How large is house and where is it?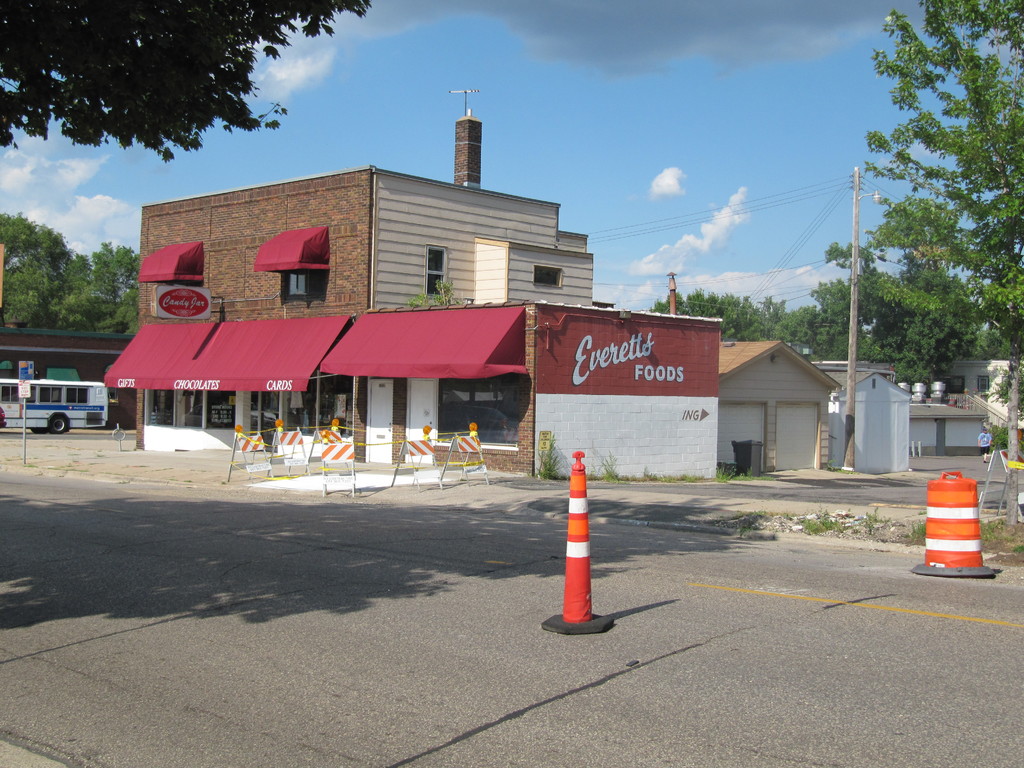
Bounding box: x1=806, y1=361, x2=981, y2=456.
